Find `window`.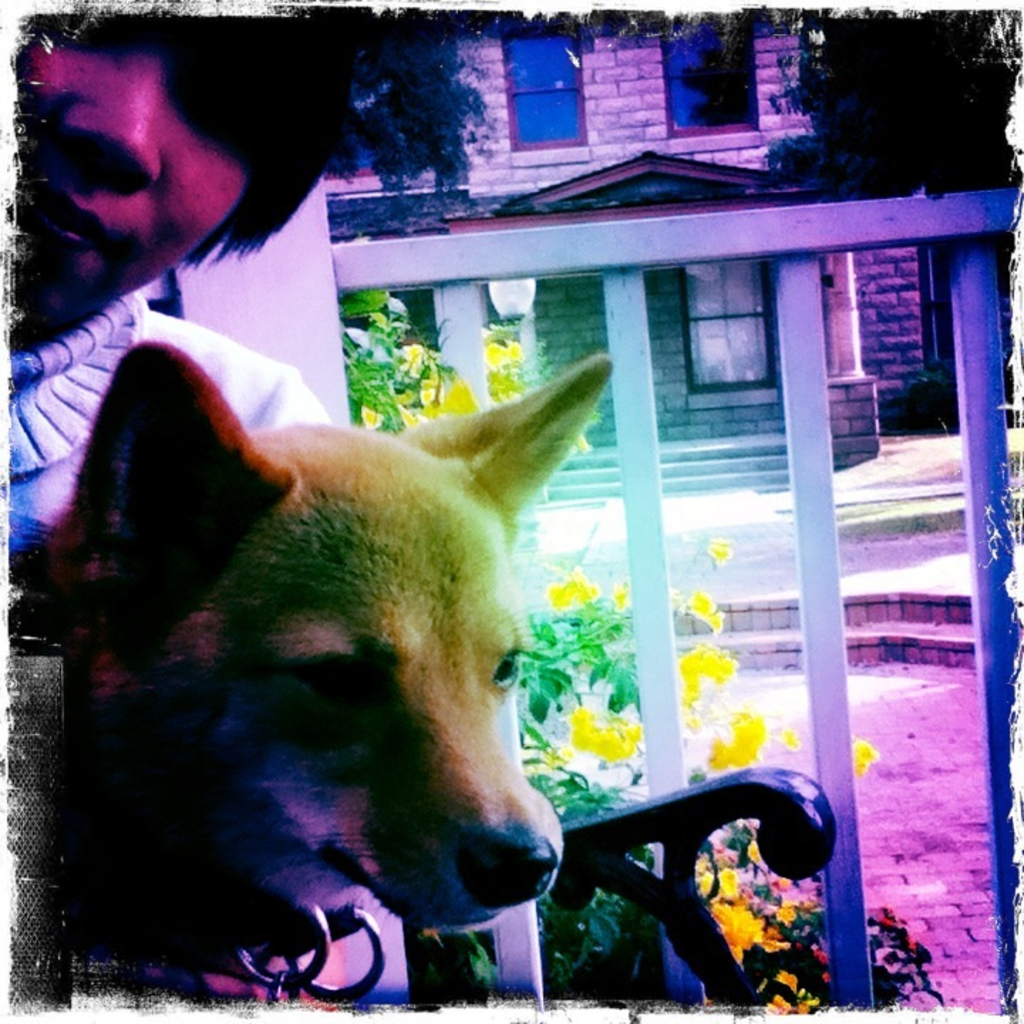
{"x1": 499, "y1": 27, "x2": 613, "y2": 145}.
